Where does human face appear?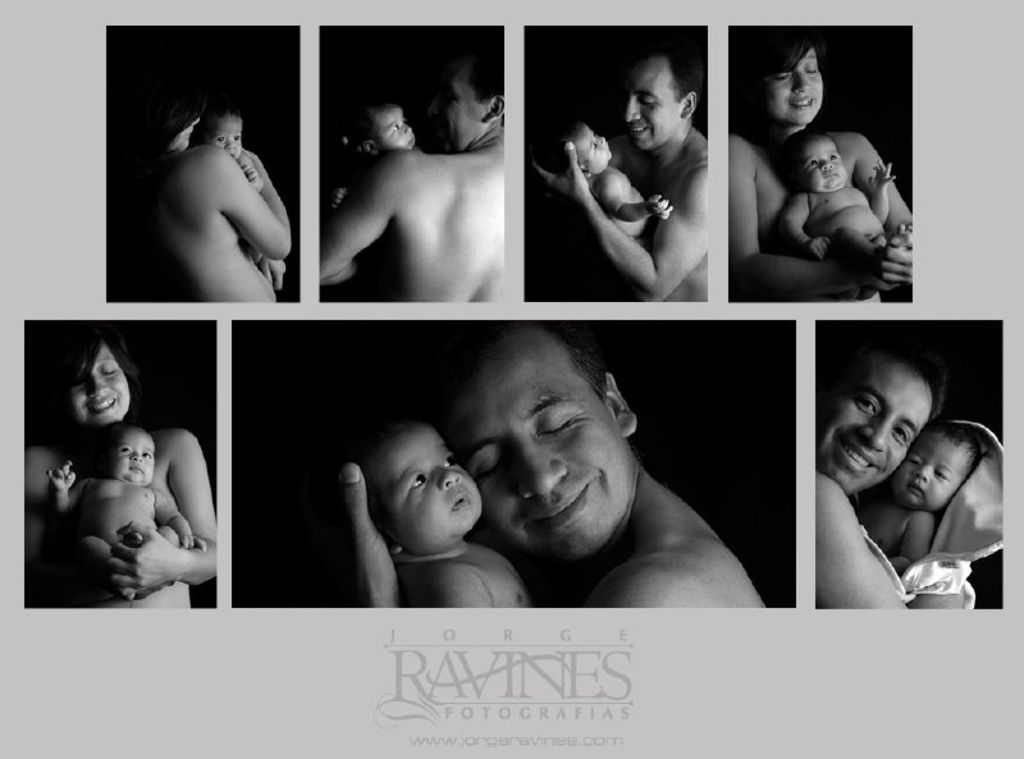
Appears at [x1=380, y1=104, x2=413, y2=151].
